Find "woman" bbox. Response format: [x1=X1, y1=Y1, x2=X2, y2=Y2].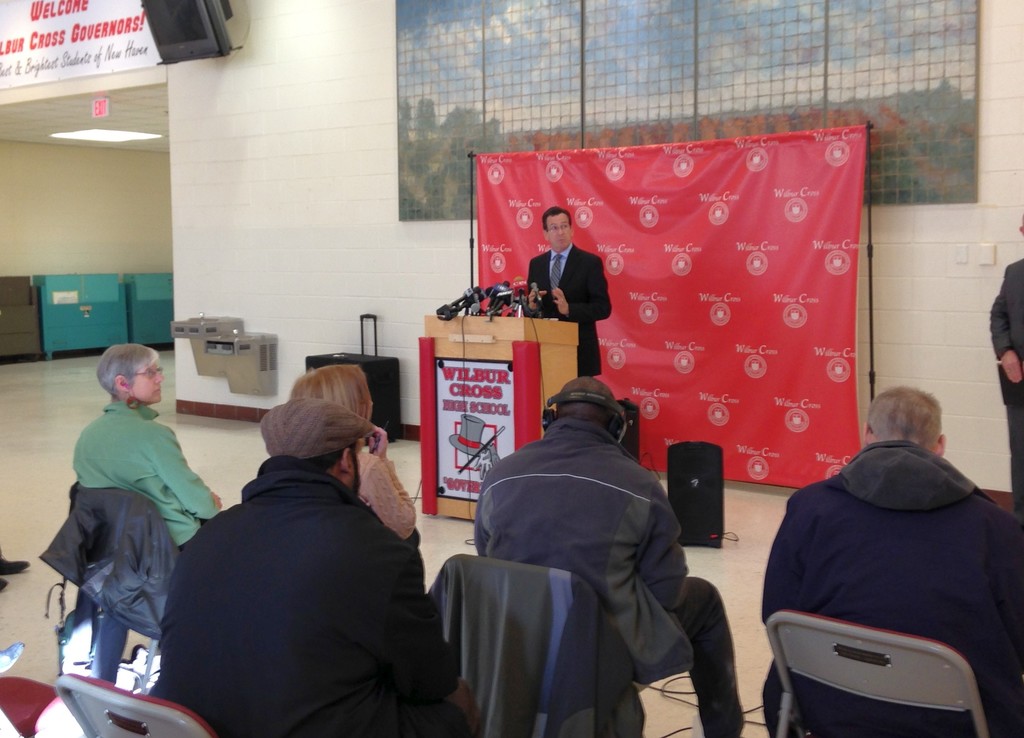
[x1=74, y1=346, x2=213, y2=553].
